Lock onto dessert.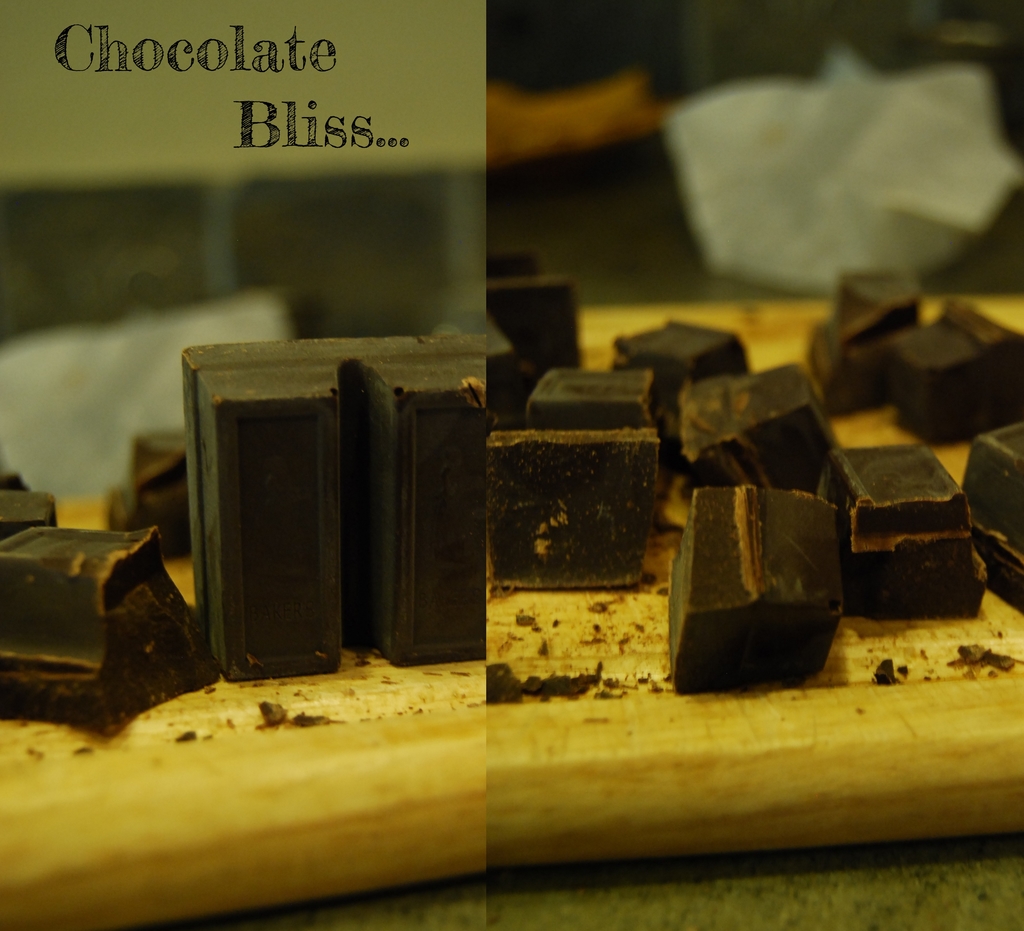
Locked: bbox=[515, 365, 646, 427].
